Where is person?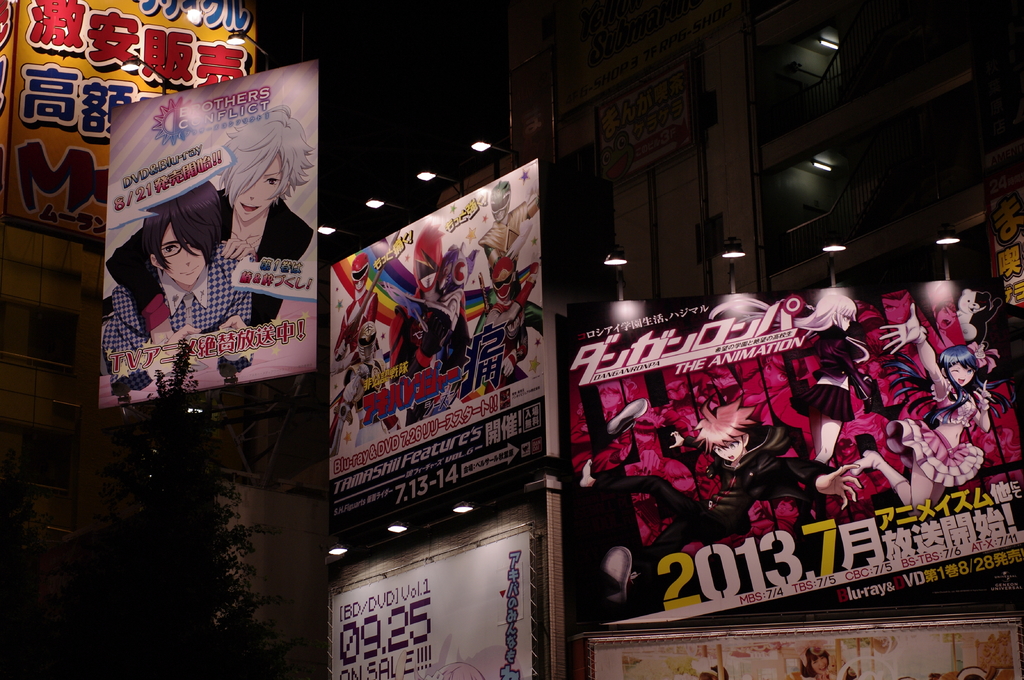
Rect(408, 227, 452, 306).
